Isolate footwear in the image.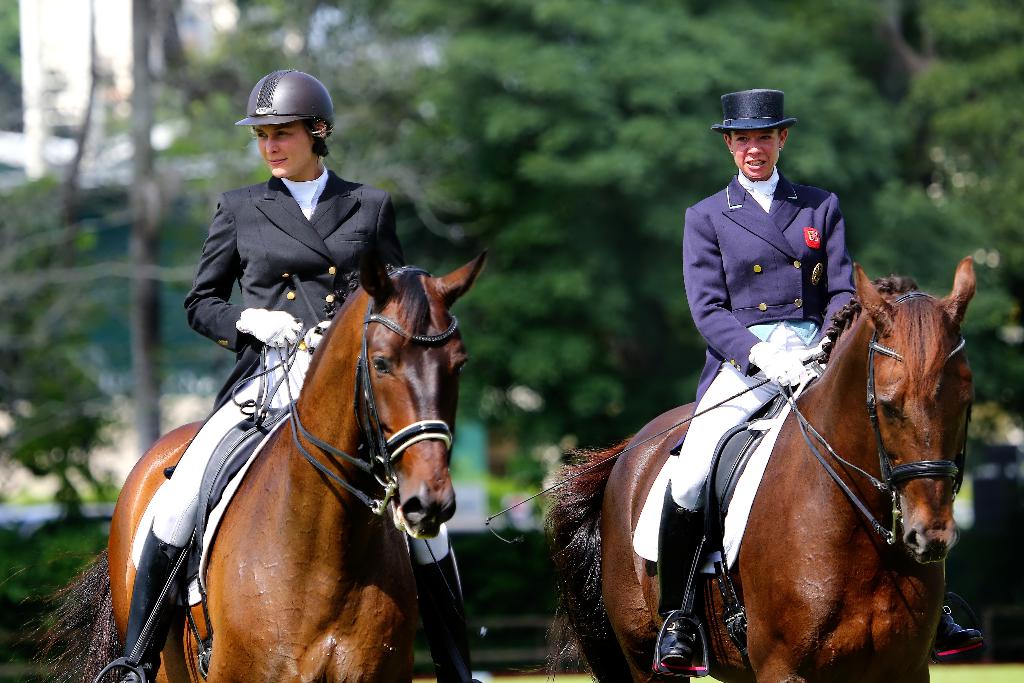
Isolated region: left=115, top=661, right=156, bottom=682.
